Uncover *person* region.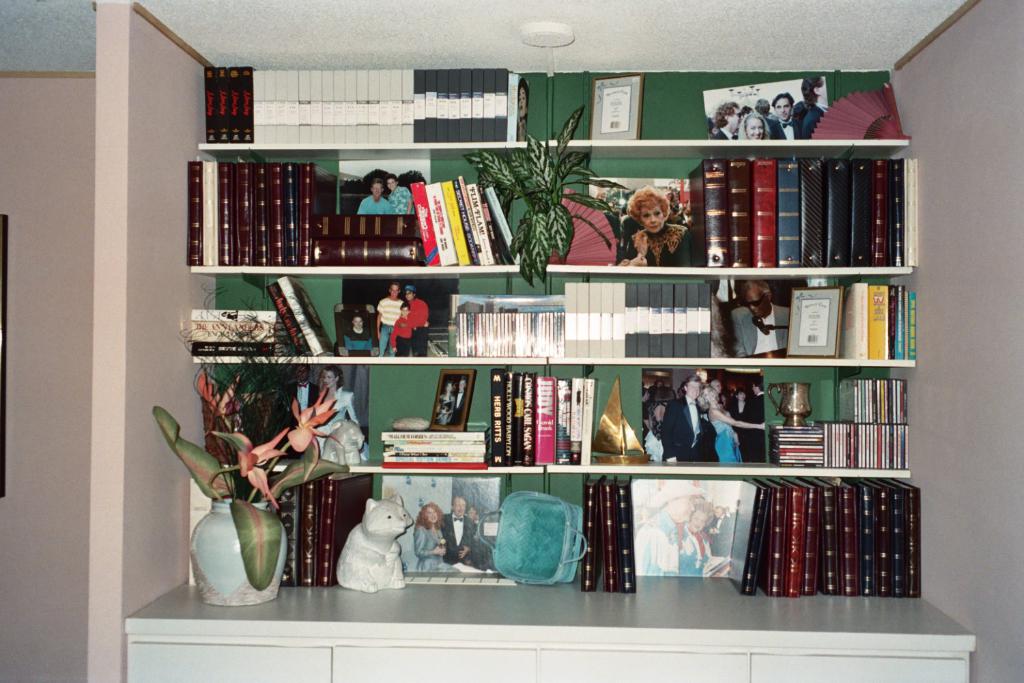
Uncovered: [408,501,446,568].
